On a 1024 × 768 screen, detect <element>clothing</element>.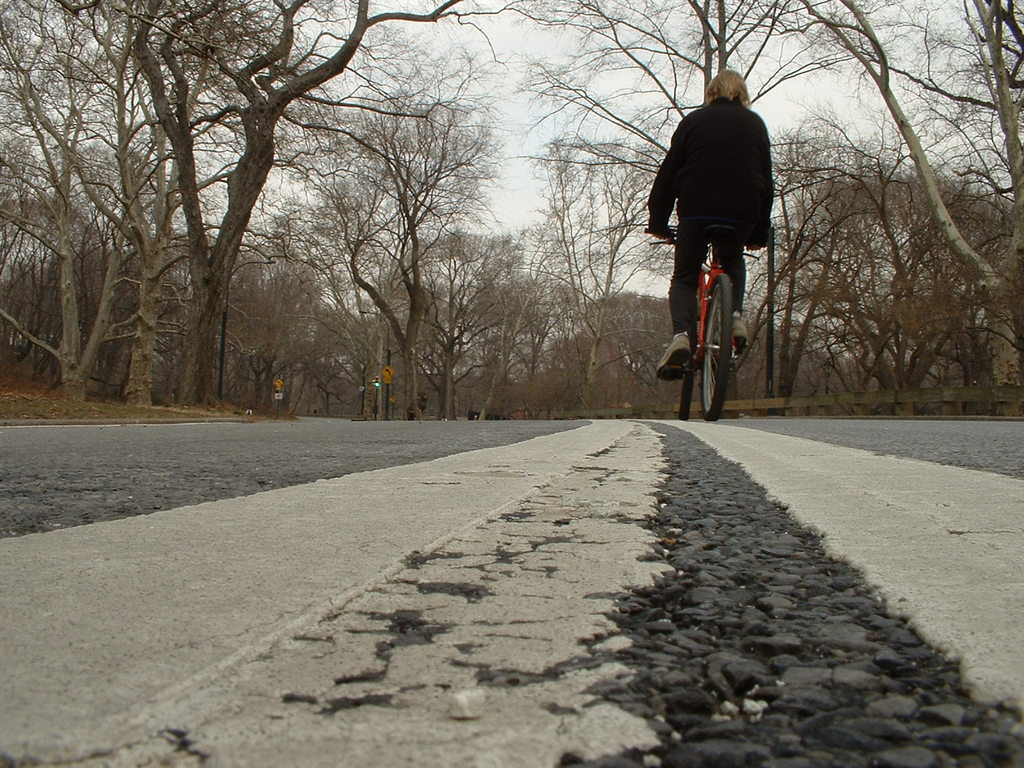
bbox=[646, 59, 782, 315].
